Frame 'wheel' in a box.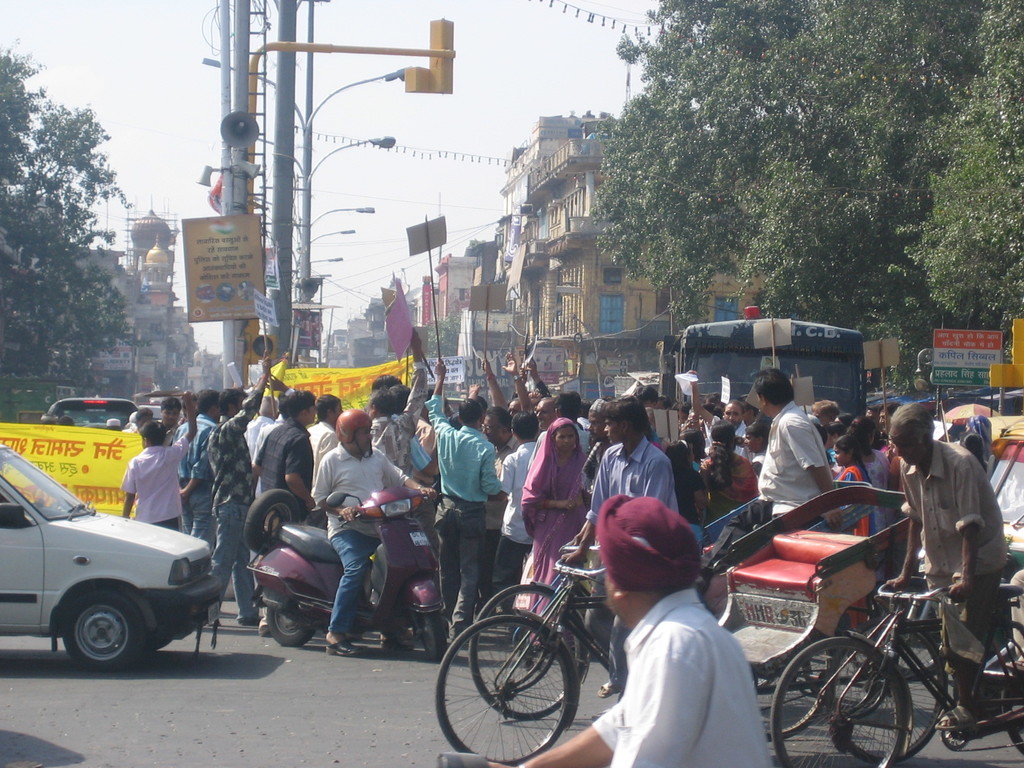
(x1=469, y1=584, x2=568, y2=765).
